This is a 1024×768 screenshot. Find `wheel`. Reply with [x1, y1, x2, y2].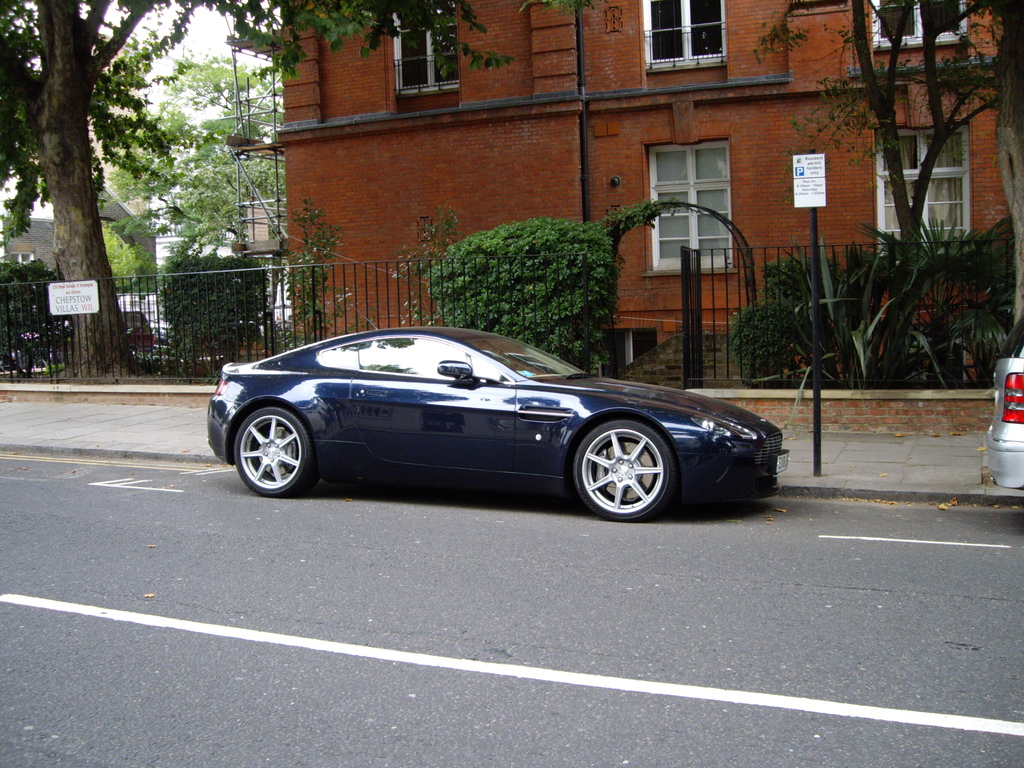
[566, 415, 678, 516].
